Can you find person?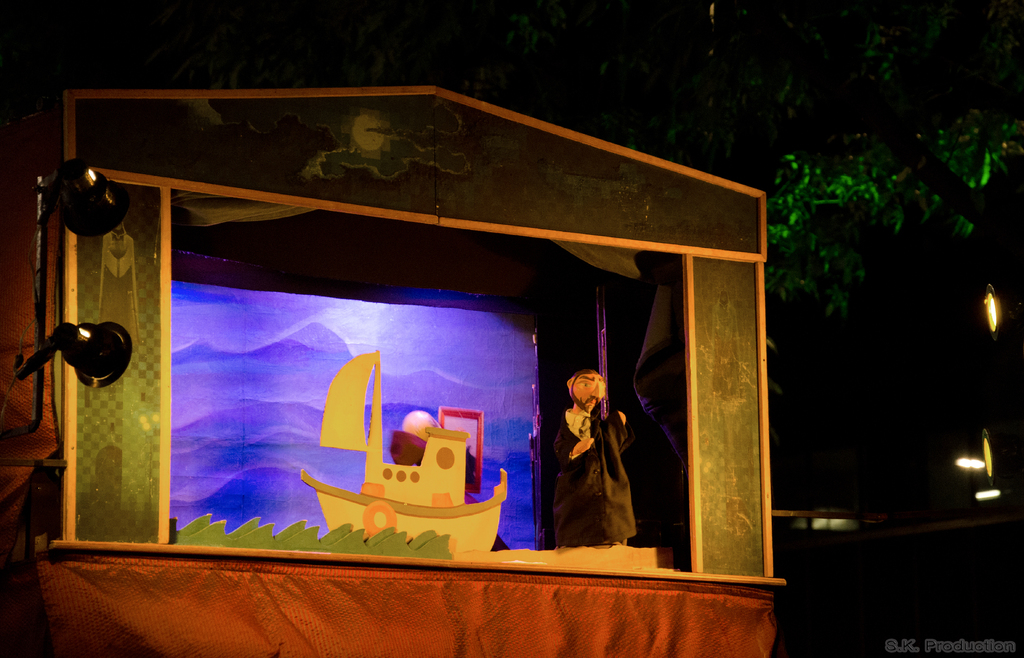
Yes, bounding box: [549, 347, 637, 566].
